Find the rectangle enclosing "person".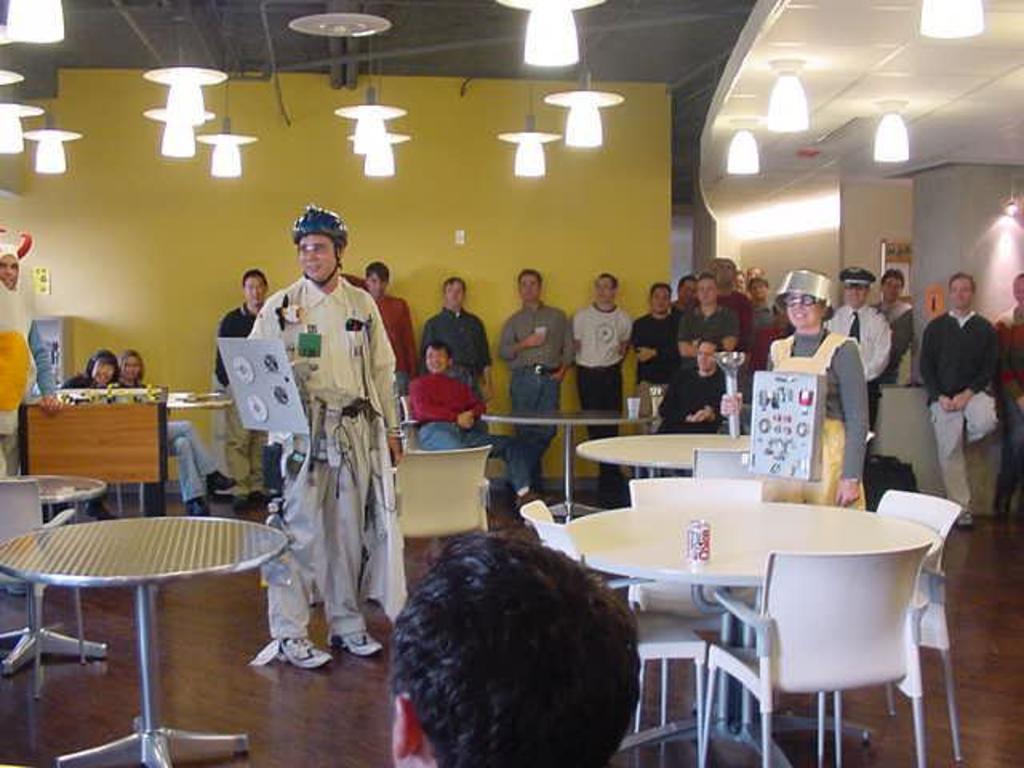
<box>382,525,658,766</box>.
